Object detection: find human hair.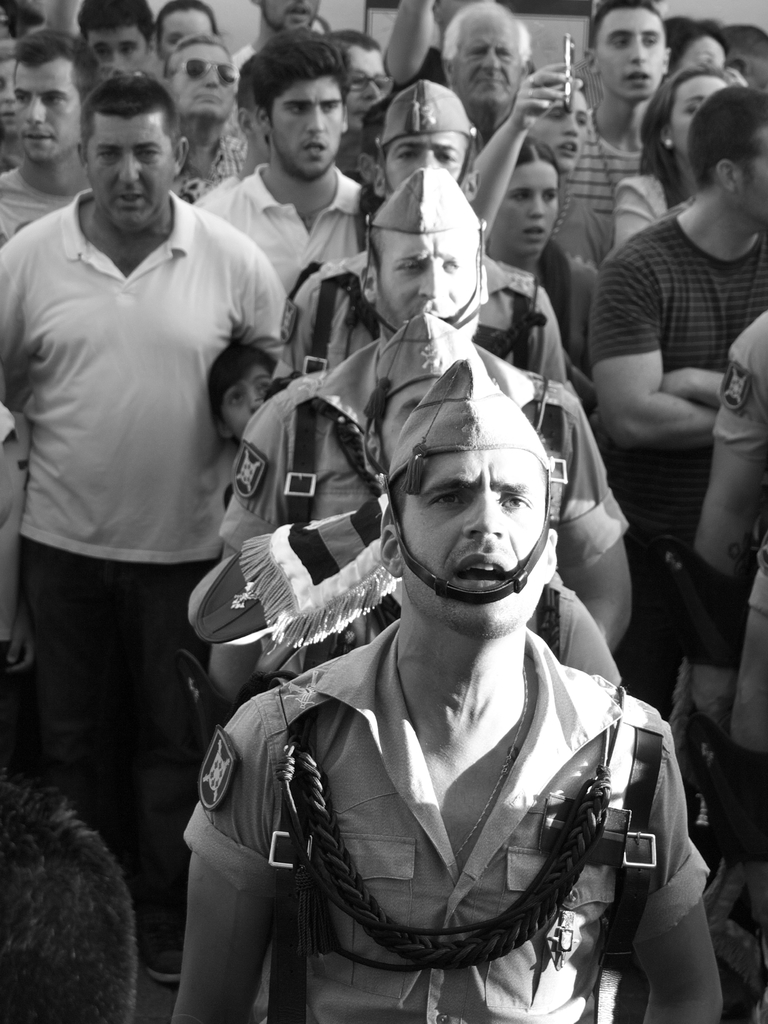
detection(79, 0, 156, 47).
